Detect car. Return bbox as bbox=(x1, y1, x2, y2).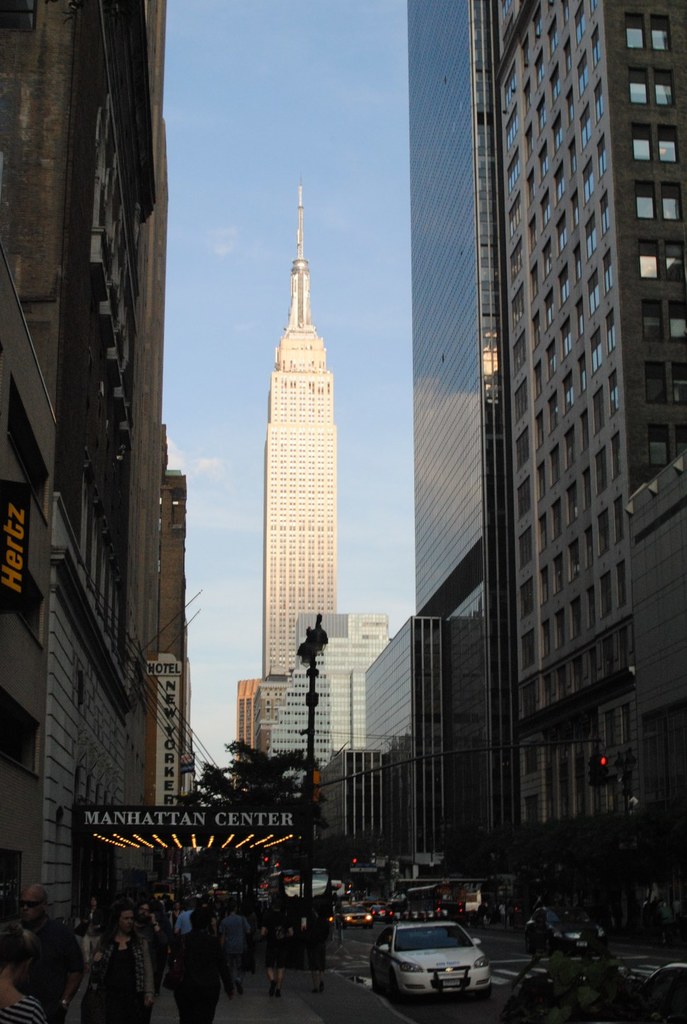
bbox=(279, 854, 354, 896).
